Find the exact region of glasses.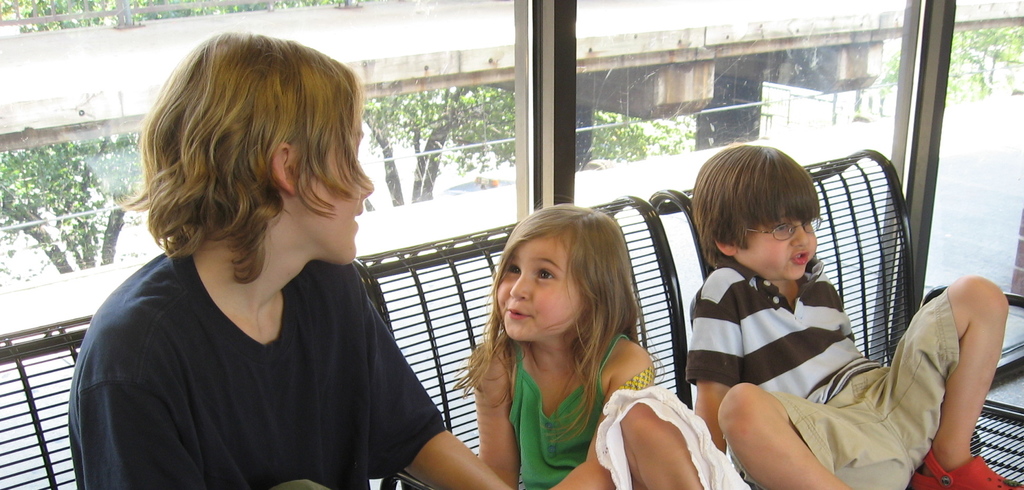
Exact region: <bbox>738, 216, 822, 242</bbox>.
